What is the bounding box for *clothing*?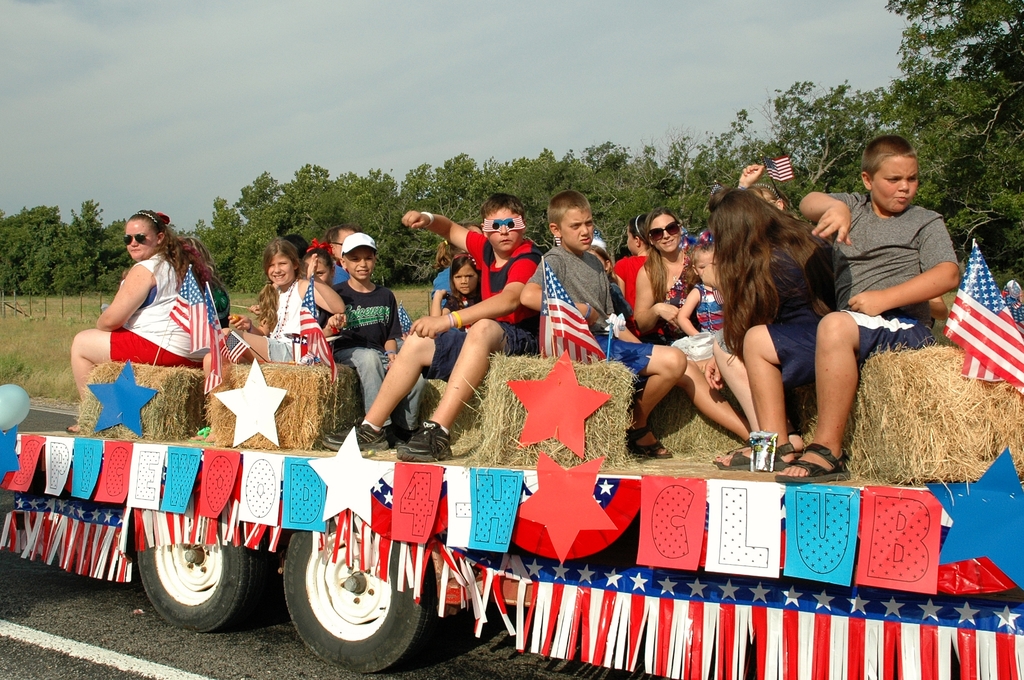
{"left": 424, "top": 226, "right": 543, "bottom": 389}.
